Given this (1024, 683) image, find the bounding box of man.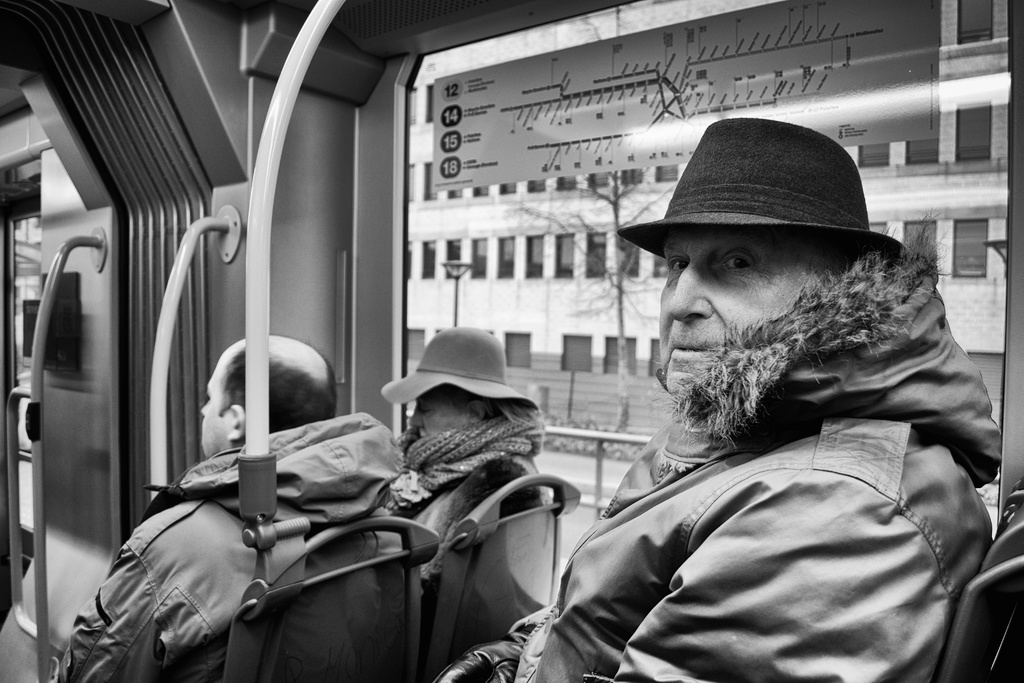
[left=499, top=119, right=1003, bottom=676].
